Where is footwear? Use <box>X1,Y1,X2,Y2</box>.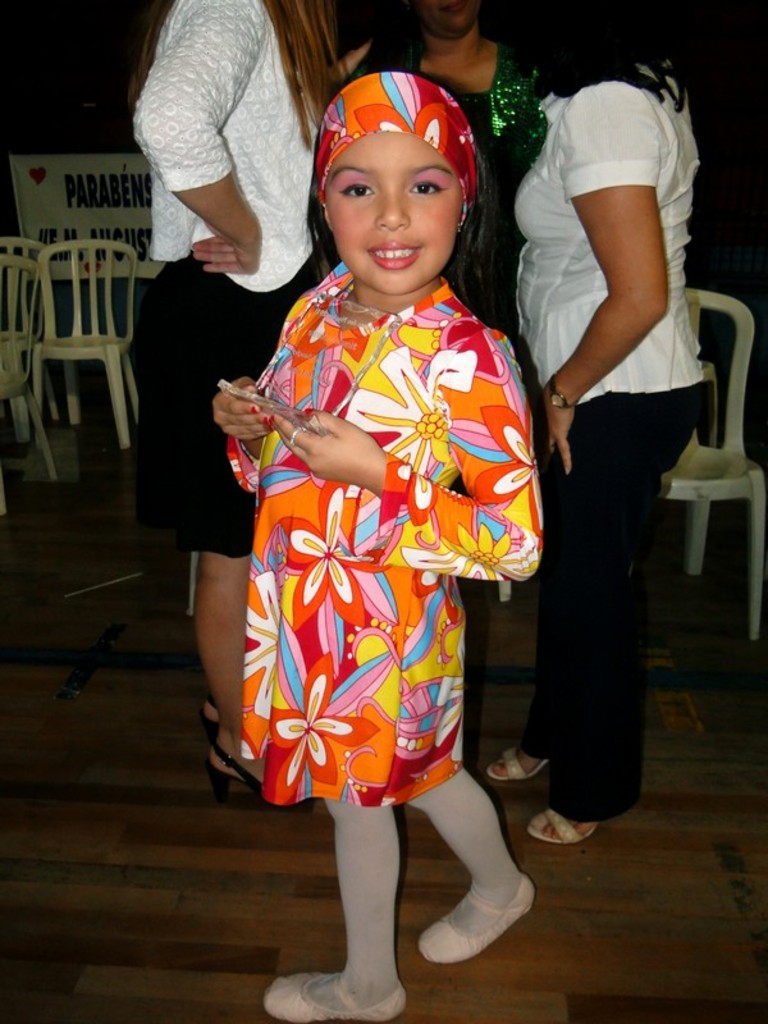
<box>489,748,547,787</box>.
